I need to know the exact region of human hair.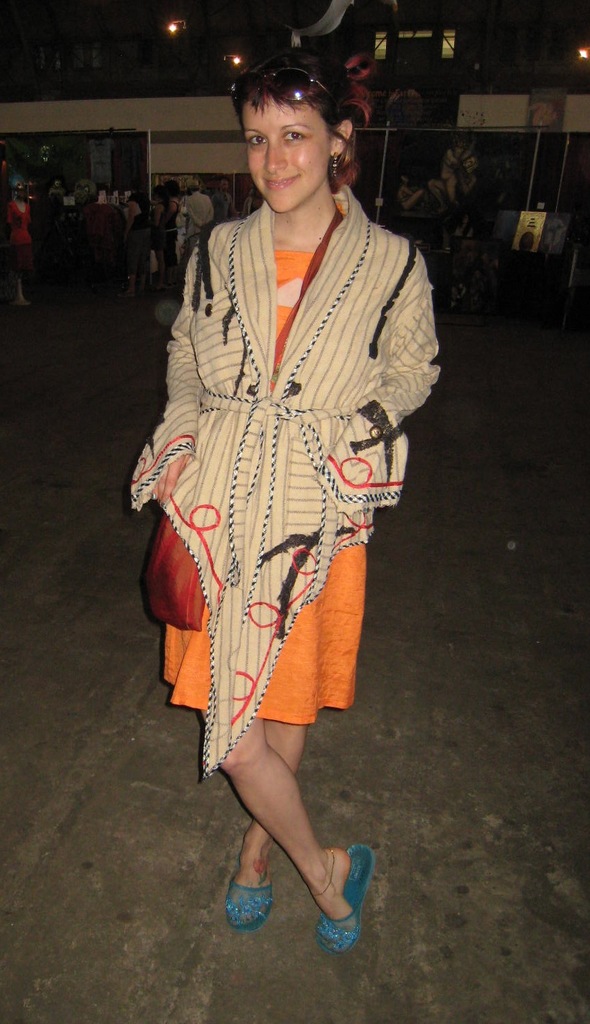
Region: [165,180,179,196].
